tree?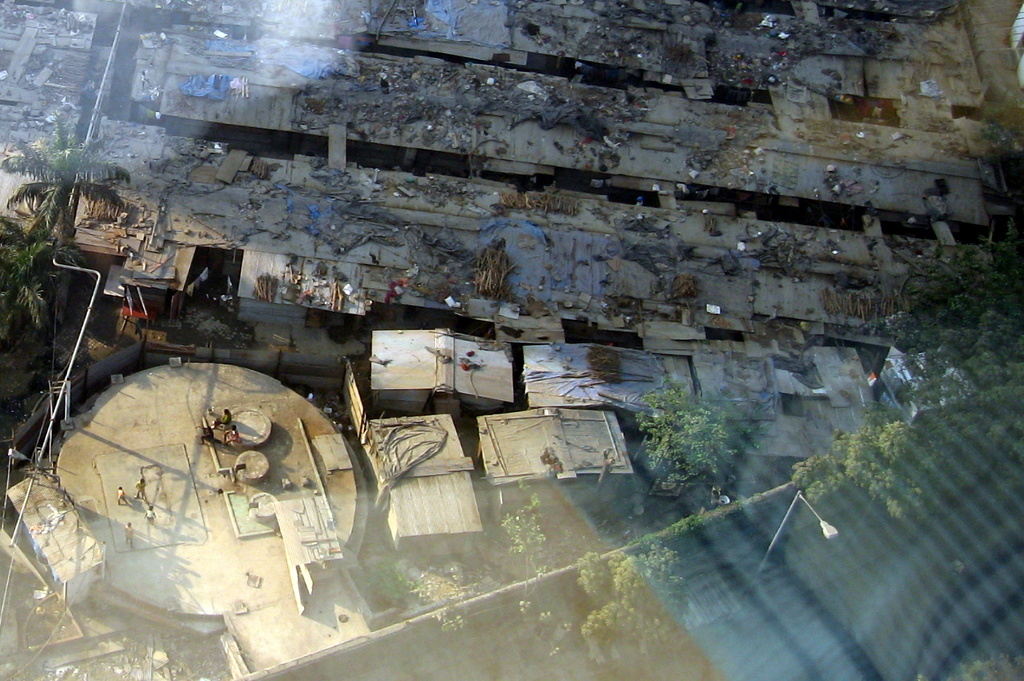
497,473,551,622
